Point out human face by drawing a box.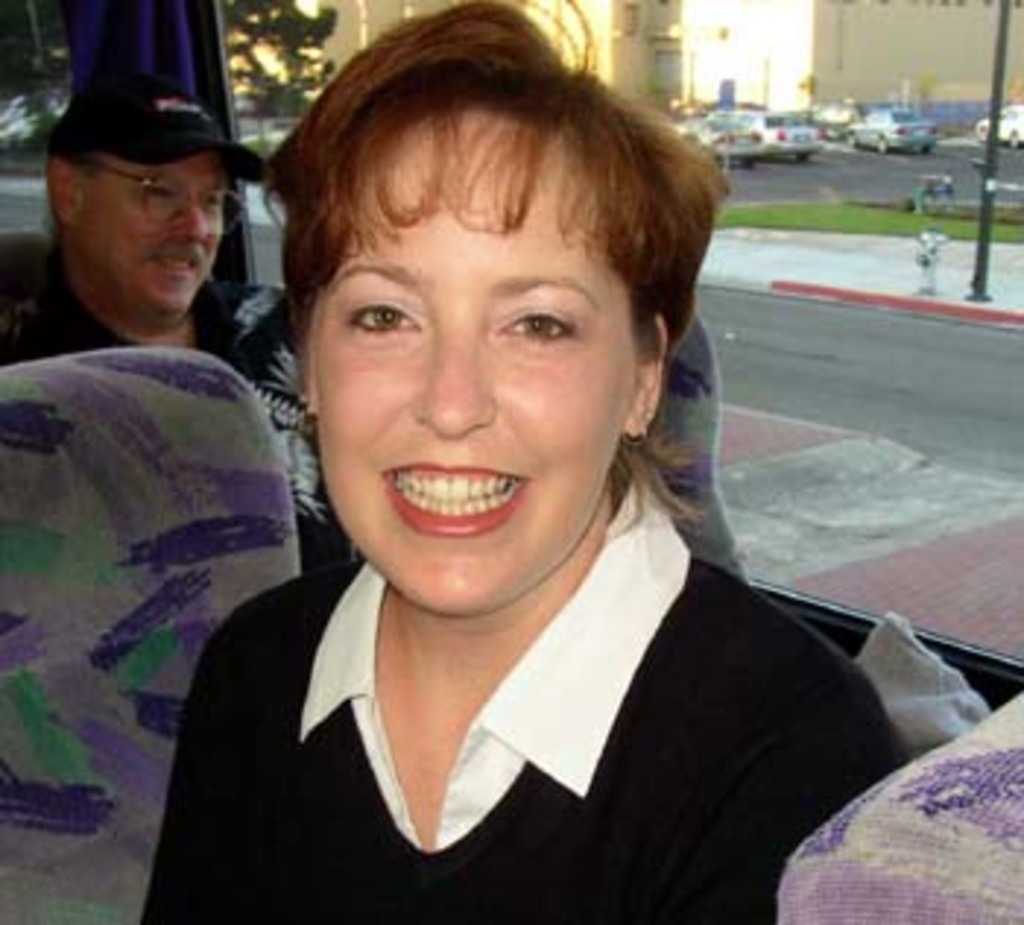
box=[76, 152, 222, 319].
